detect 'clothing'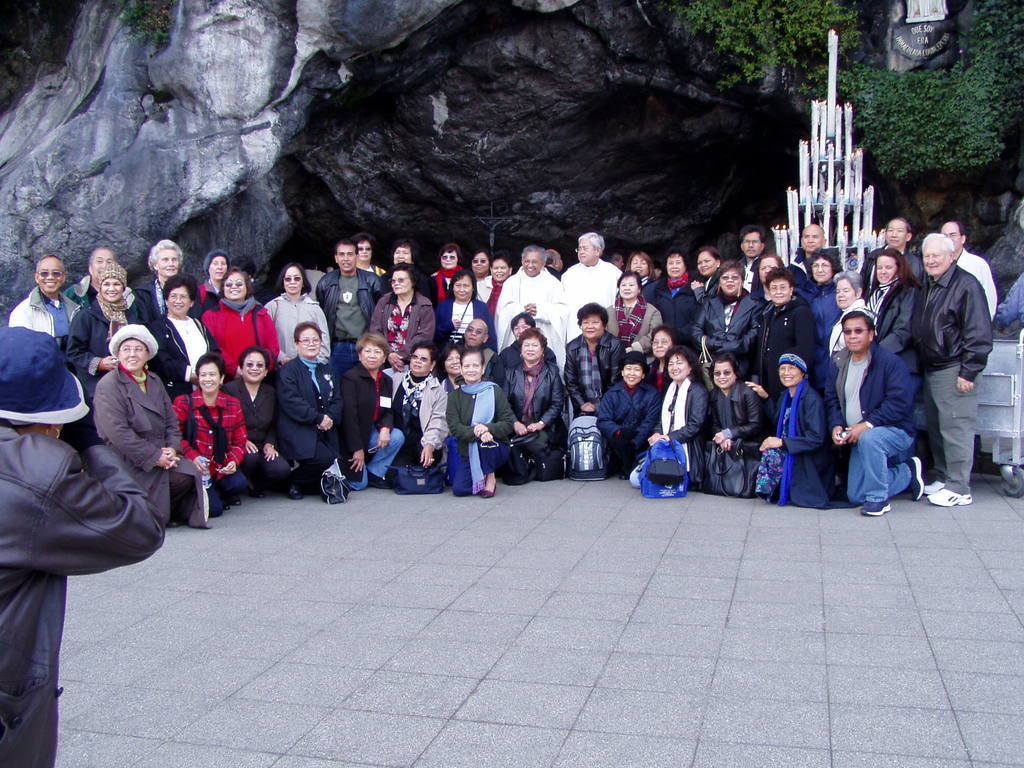
box(860, 243, 925, 296)
